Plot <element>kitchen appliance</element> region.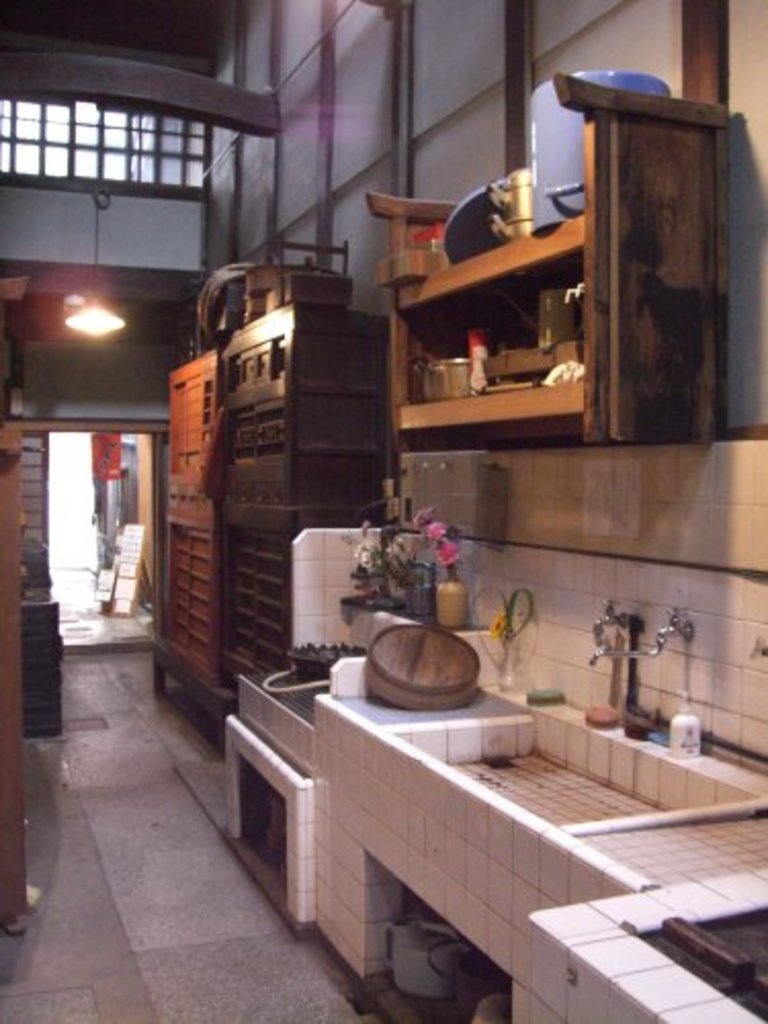
Plotted at bbox=[190, 262, 254, 336].
